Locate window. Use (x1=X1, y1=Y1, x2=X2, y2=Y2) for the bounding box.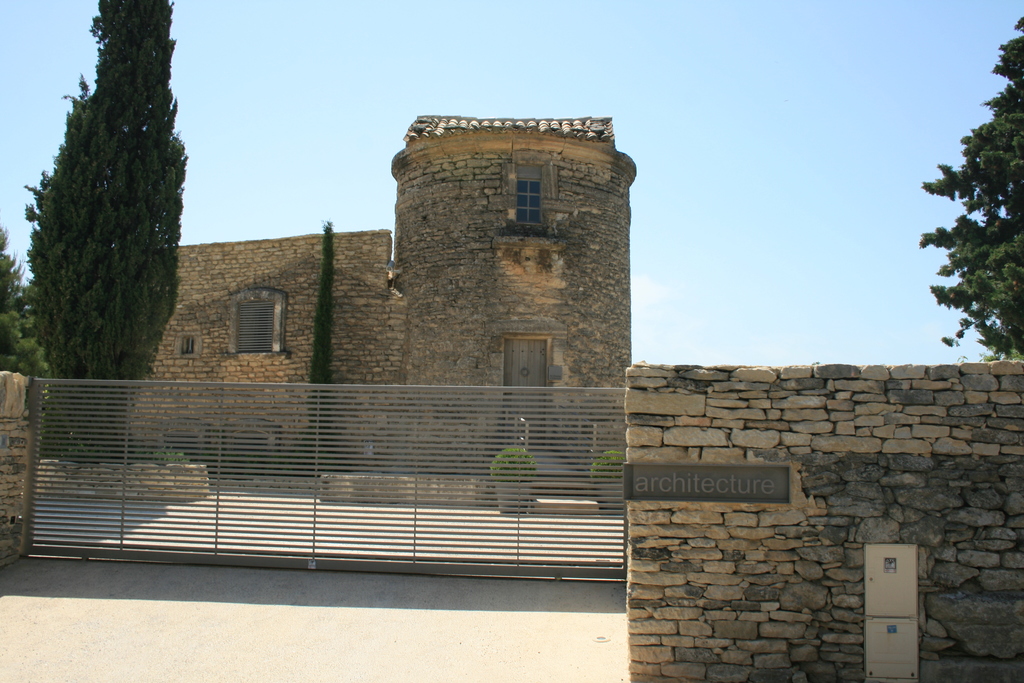
(x1=228, y1=279, x2=280, y2=361).
